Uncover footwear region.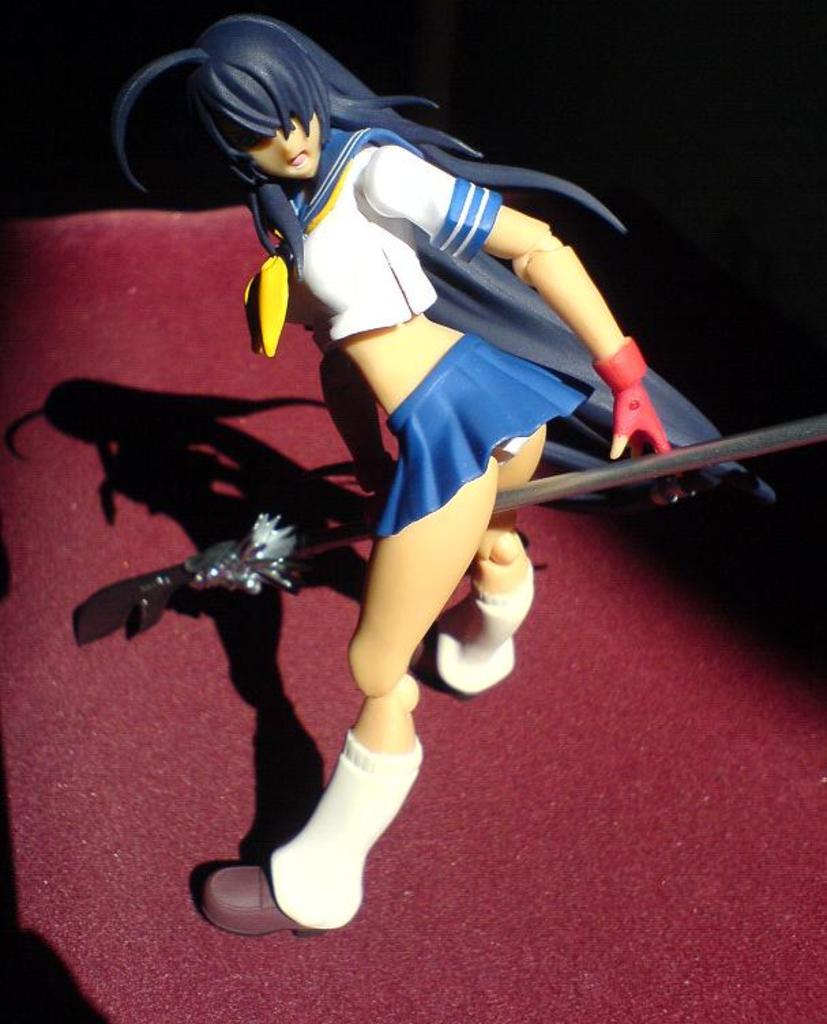
Uncovered: left=192, top=861, right=305, bottom=940.
